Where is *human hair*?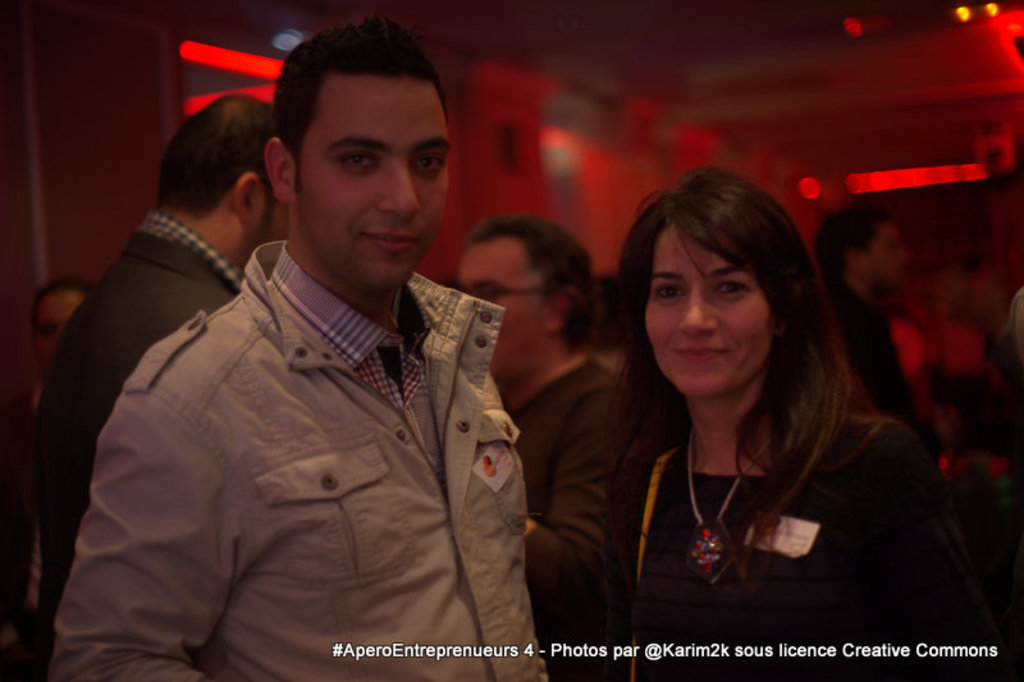
<region>634, 160, 854, 514</region>.
